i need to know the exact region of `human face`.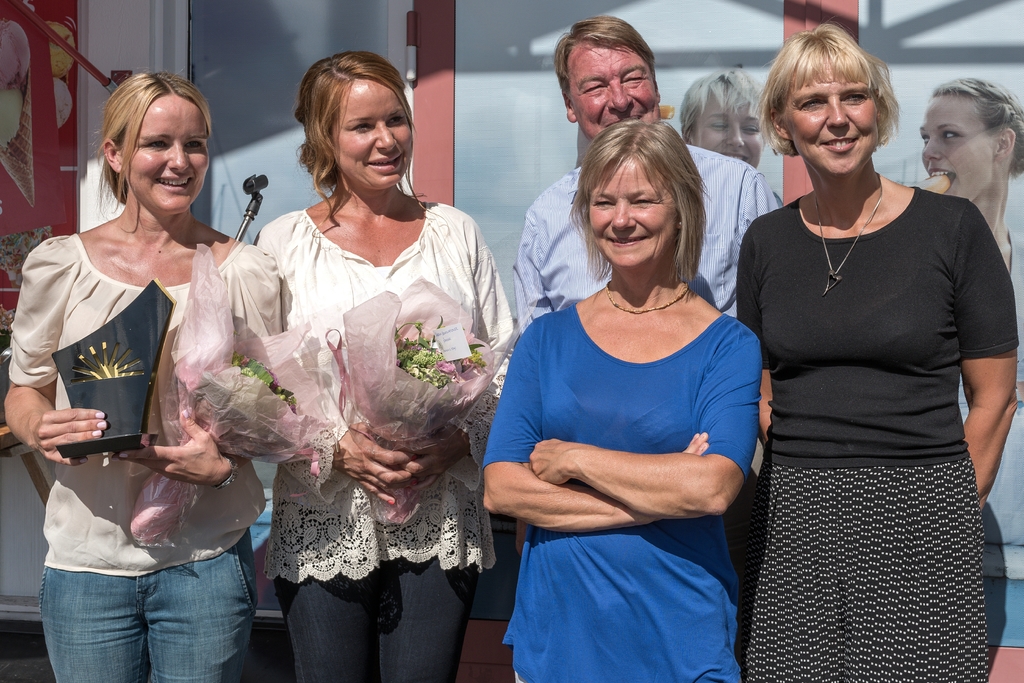
Region: region(127, 93, 218, 220).
